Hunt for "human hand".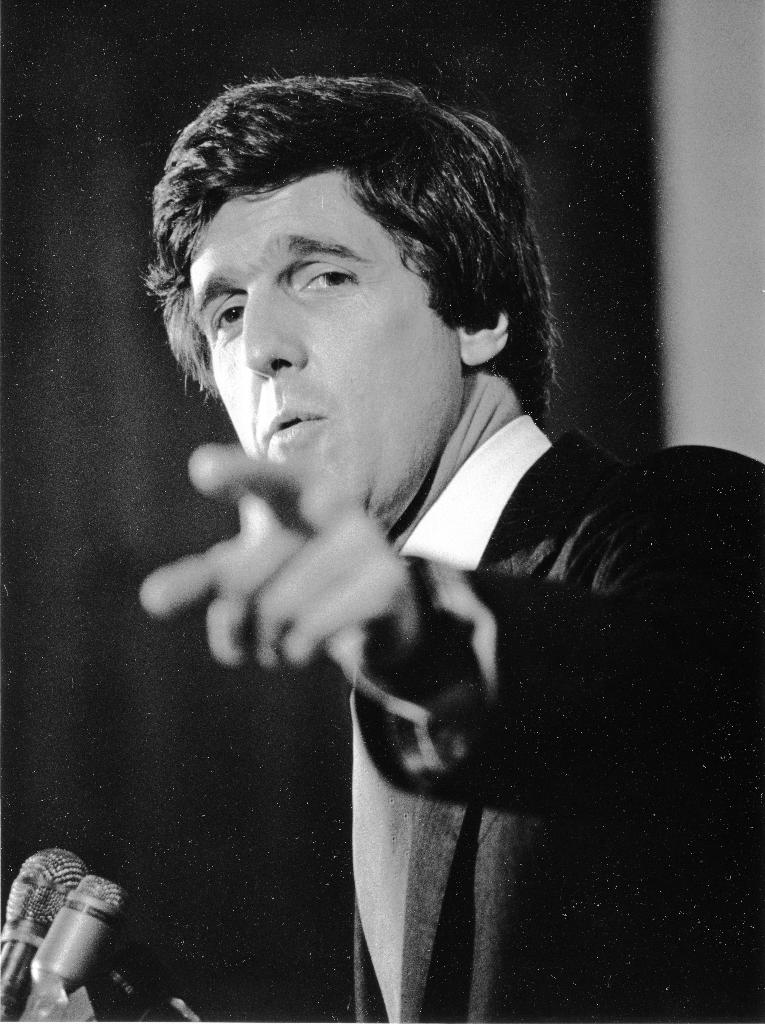
Hunted down at box=[142, 434, 487, 727].
